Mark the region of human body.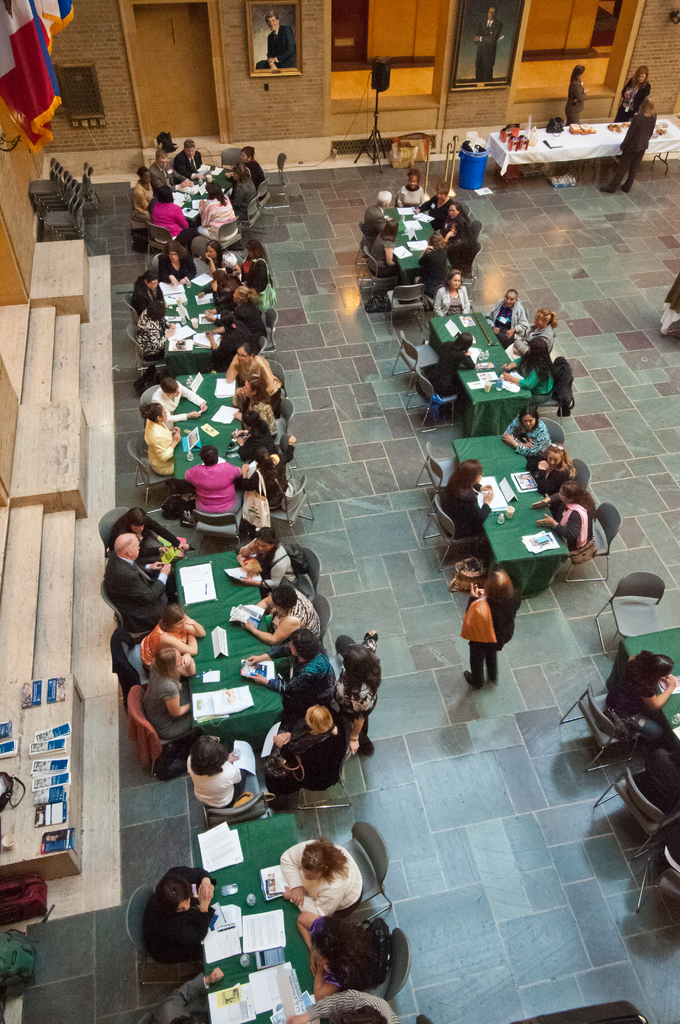
Region: 252:9:298:72.
